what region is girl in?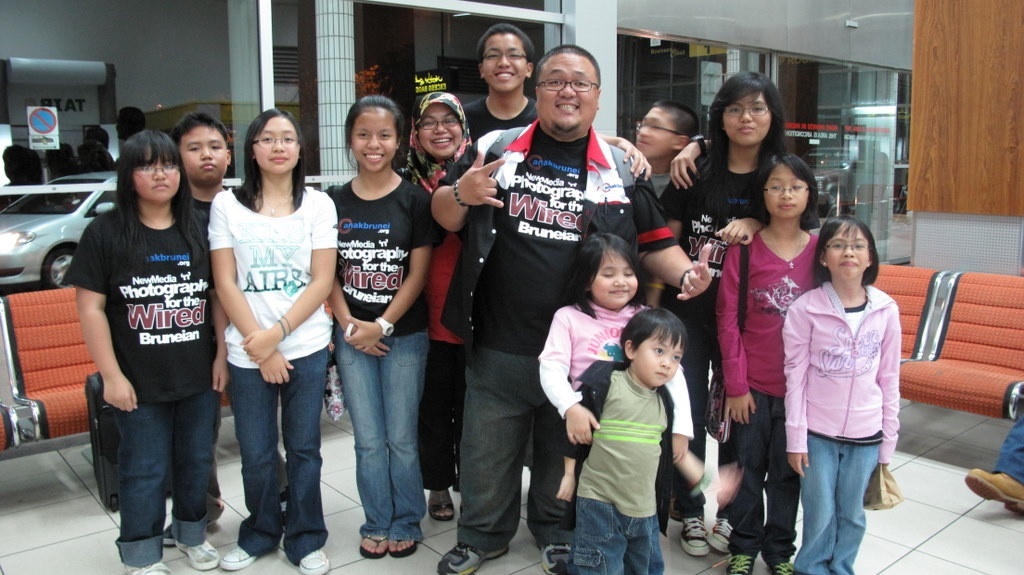
(x1=781, y1=213, x2=900, y2=574).
